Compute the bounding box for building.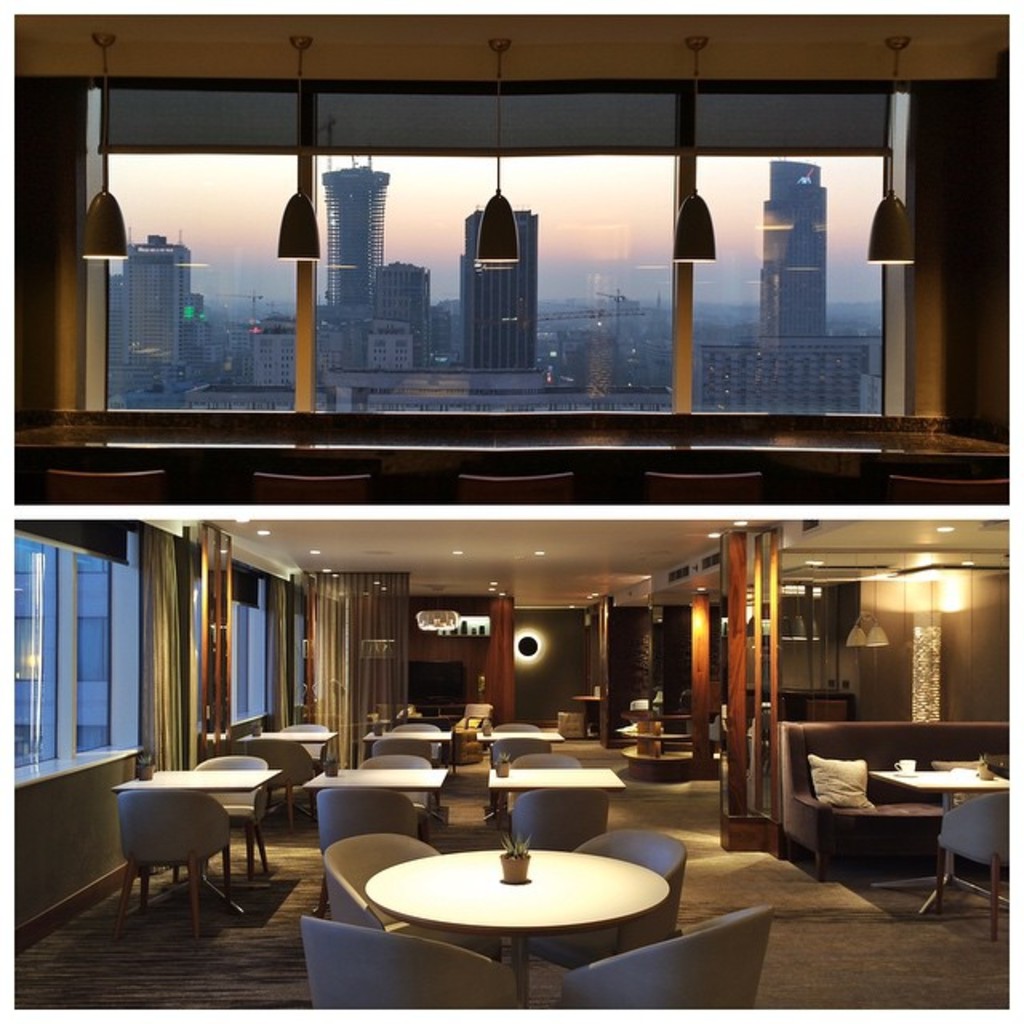
(x1=22, y1=0, x2=1016, y2=494).
